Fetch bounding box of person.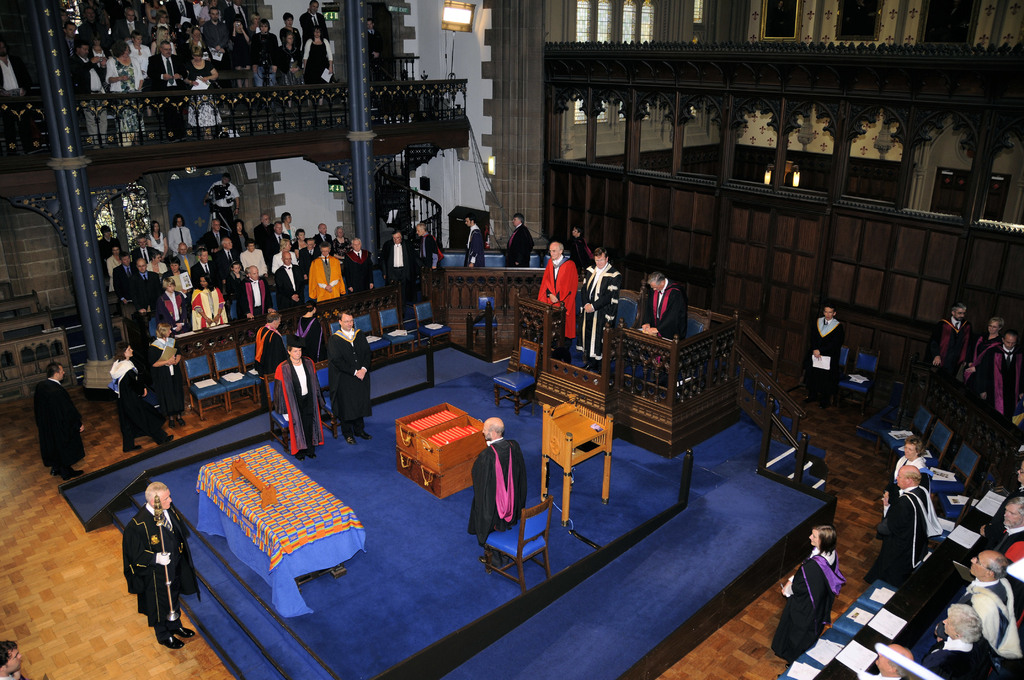
Bbox: (left=778, top=519, right=843, bottom=664).
